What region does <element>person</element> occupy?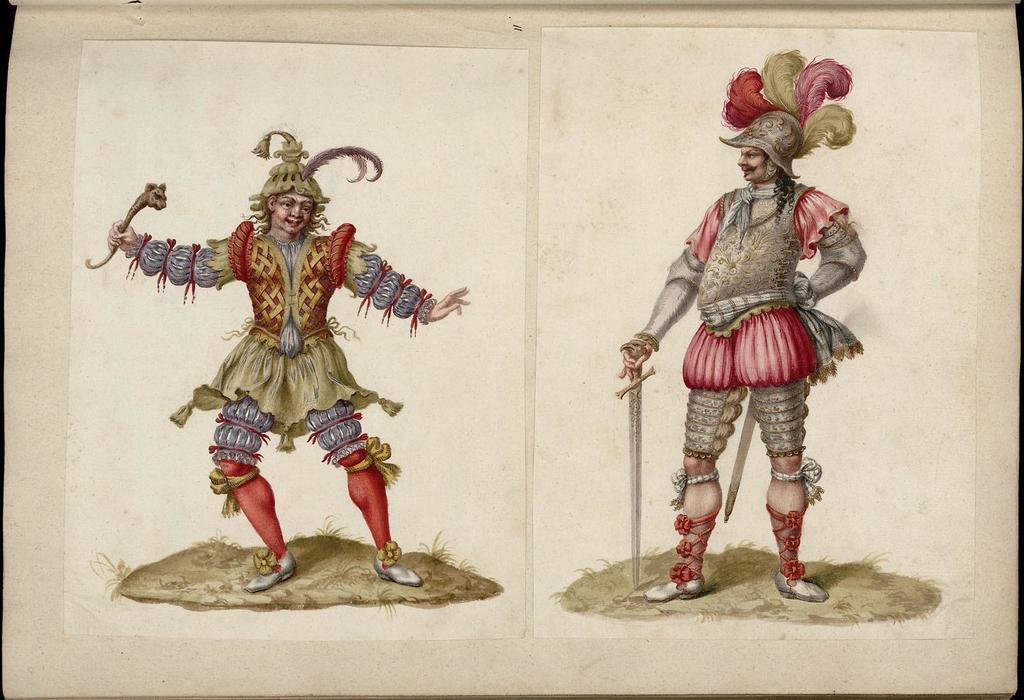
<box>102,136,466,586</box>.
